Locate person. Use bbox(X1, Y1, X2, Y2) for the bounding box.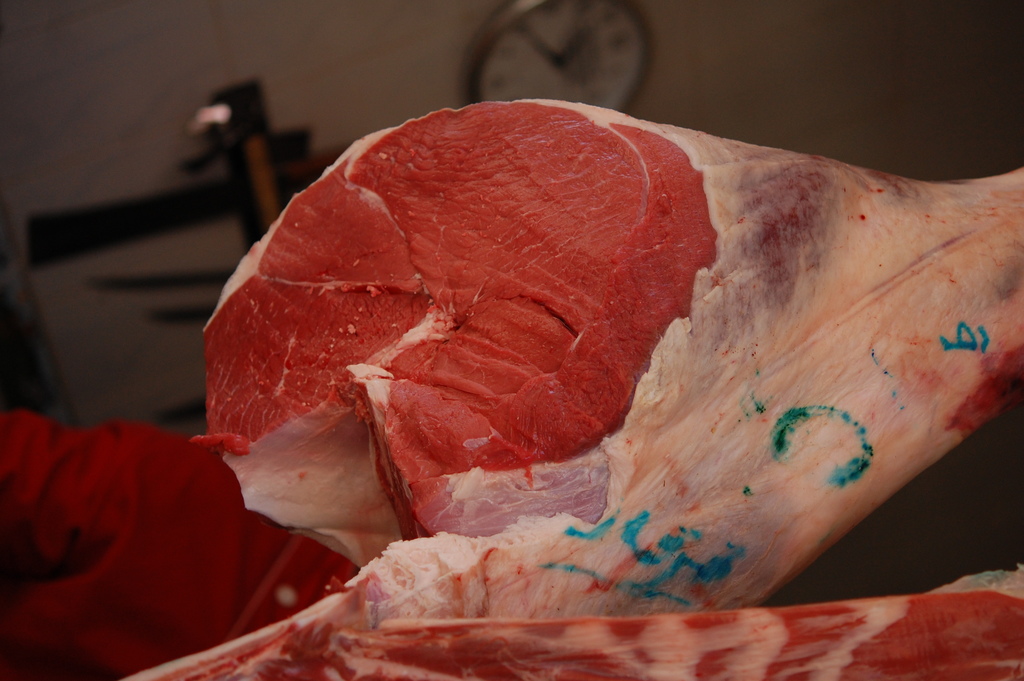
bbox(0, 409, 360, 680).
